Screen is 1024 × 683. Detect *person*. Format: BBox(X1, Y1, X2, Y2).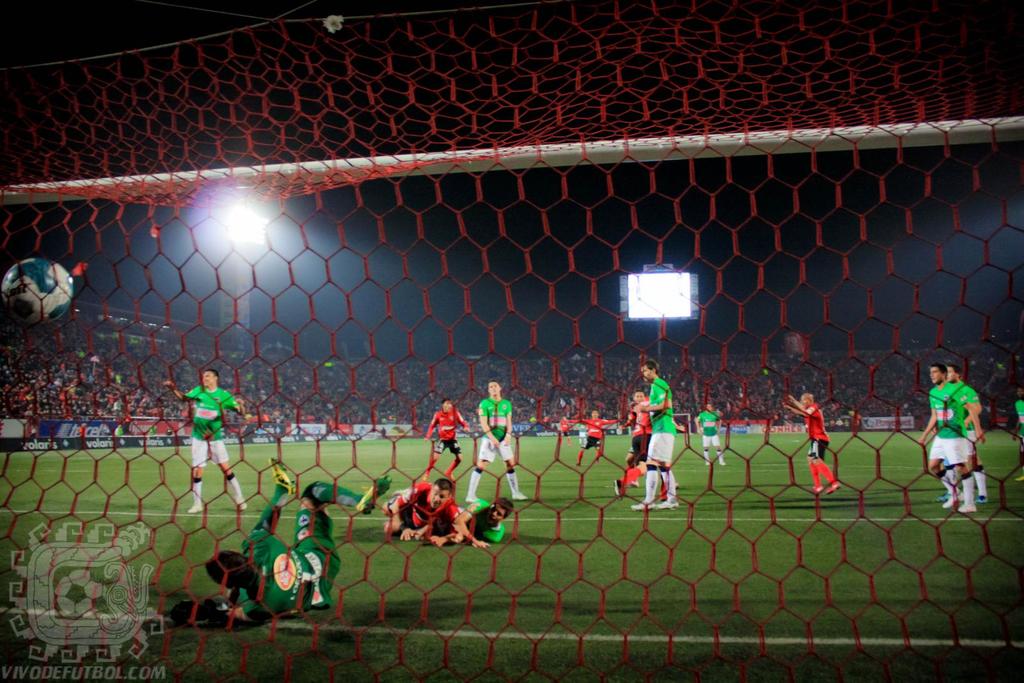
BBox(168, 367, 250, 511).
